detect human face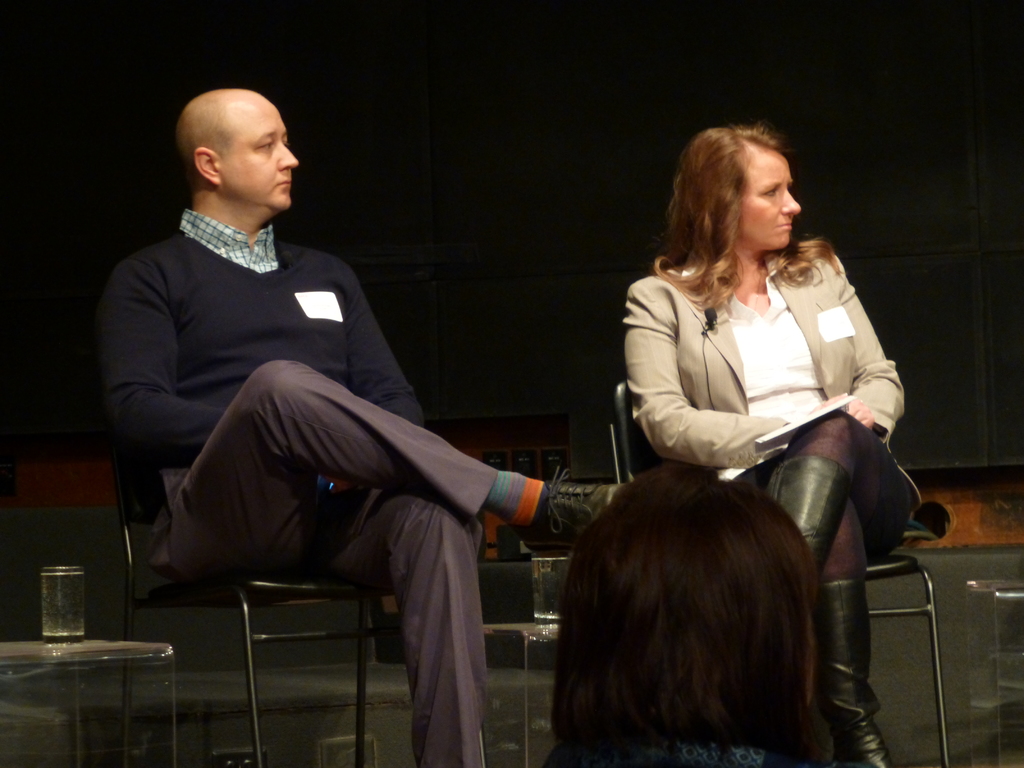
pyautogui.locateOnScreen(737, 143, 802, 244)
